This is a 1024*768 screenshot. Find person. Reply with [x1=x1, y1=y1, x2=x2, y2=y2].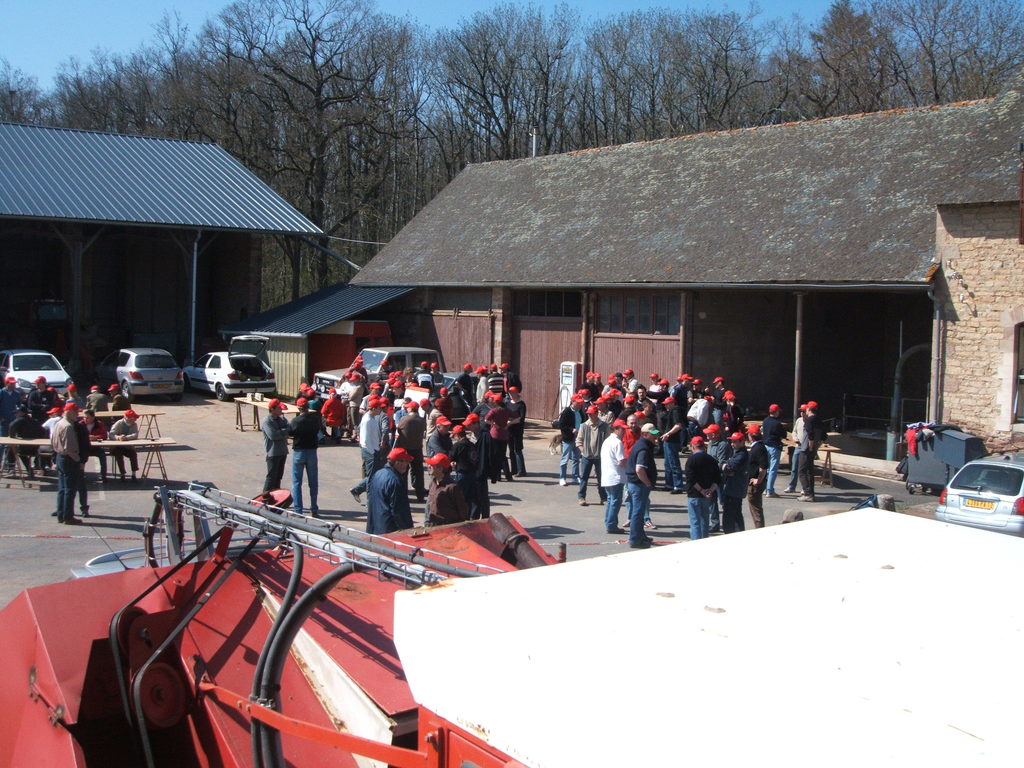
[x1=321, y1=389, x2=345, y2=442].
